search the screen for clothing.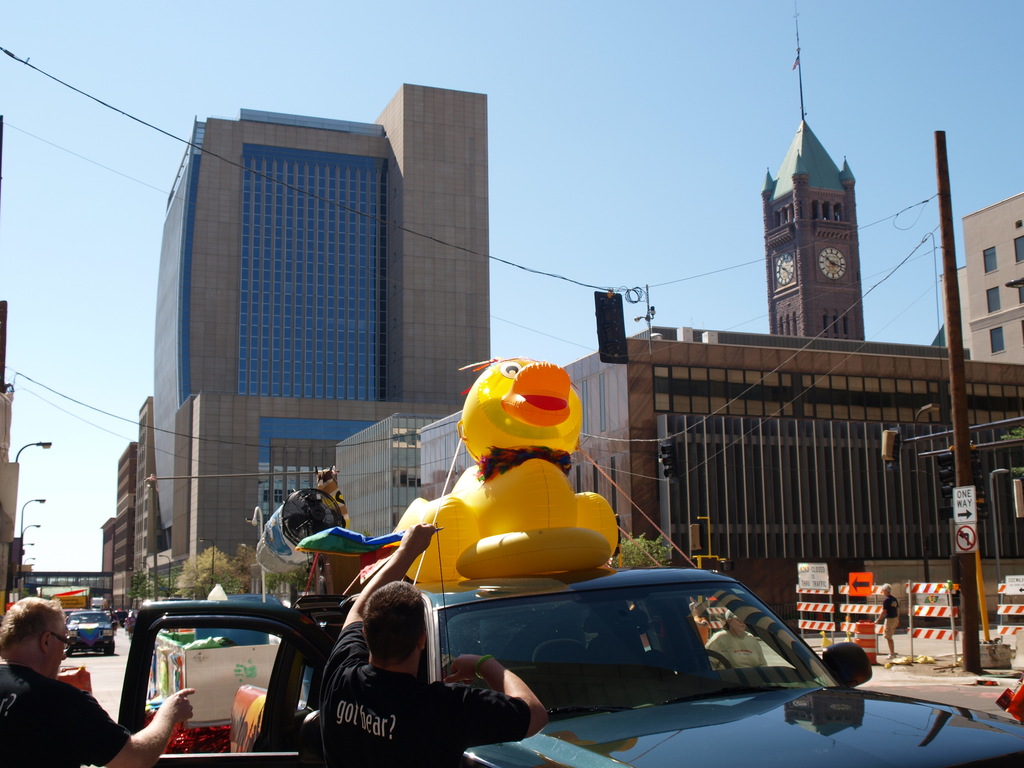
Found at 321, 617, 521, 764.
